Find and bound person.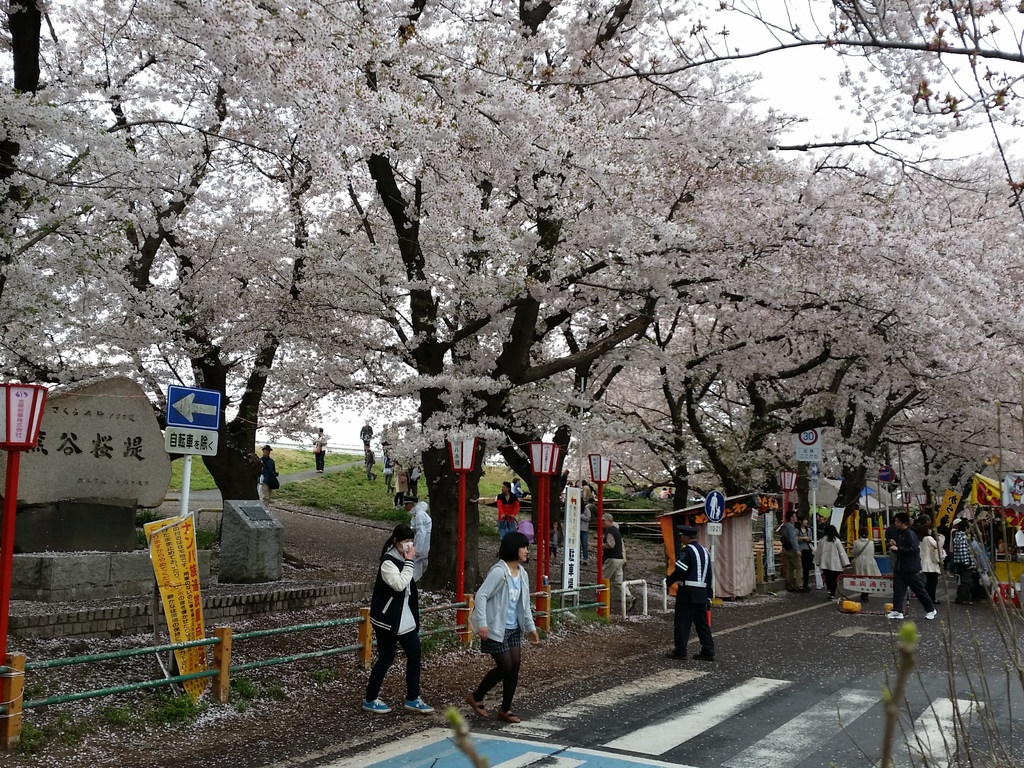
Bound: x1=602, y1=511, x2=639, y2=616.
